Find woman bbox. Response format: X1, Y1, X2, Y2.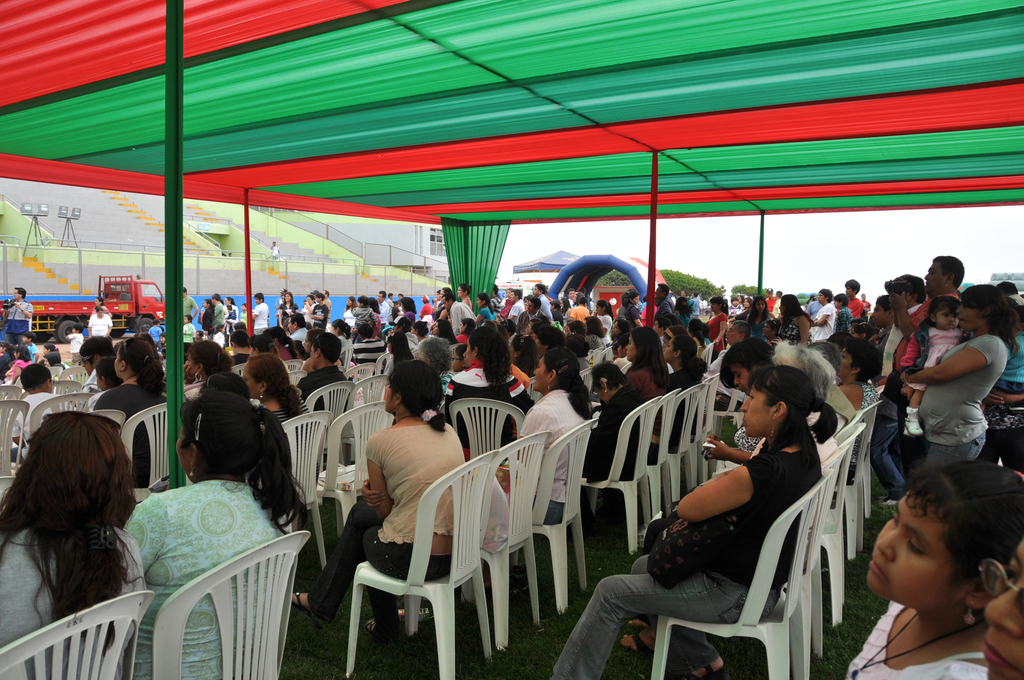
349, 322, 390, 378.
